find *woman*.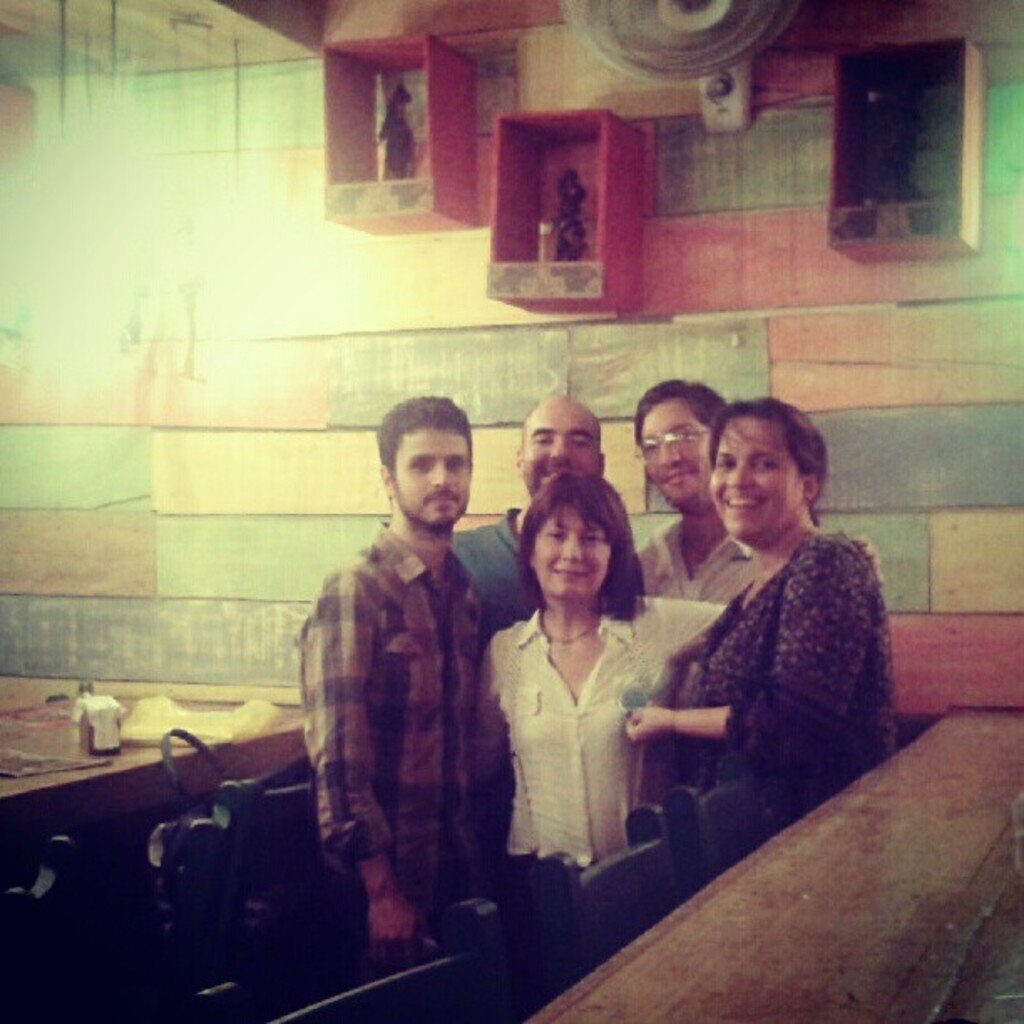
box(621, 407, 895, 843).
